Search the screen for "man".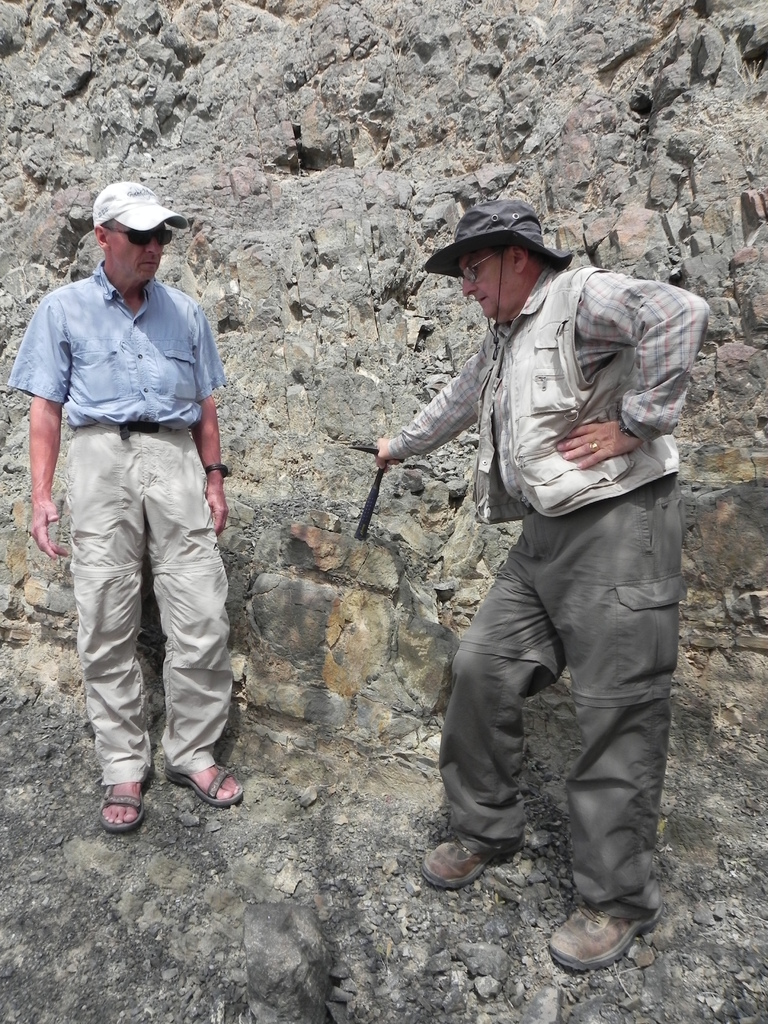
Found at rect(40, 165, 243, 870).
